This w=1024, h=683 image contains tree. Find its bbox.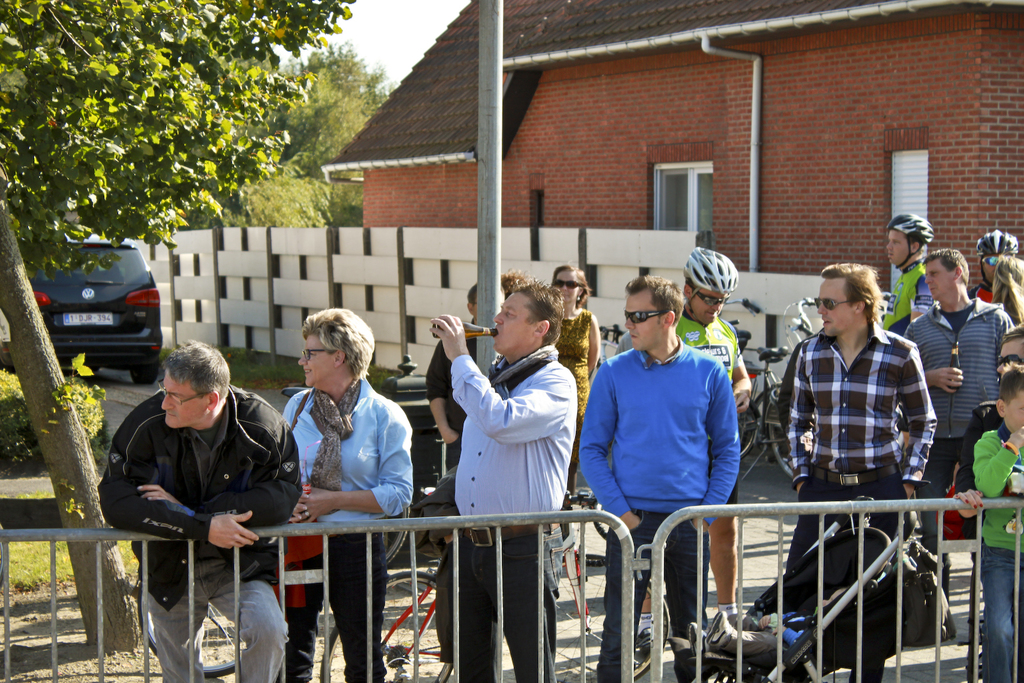
box(177, 40, 387, 236).
